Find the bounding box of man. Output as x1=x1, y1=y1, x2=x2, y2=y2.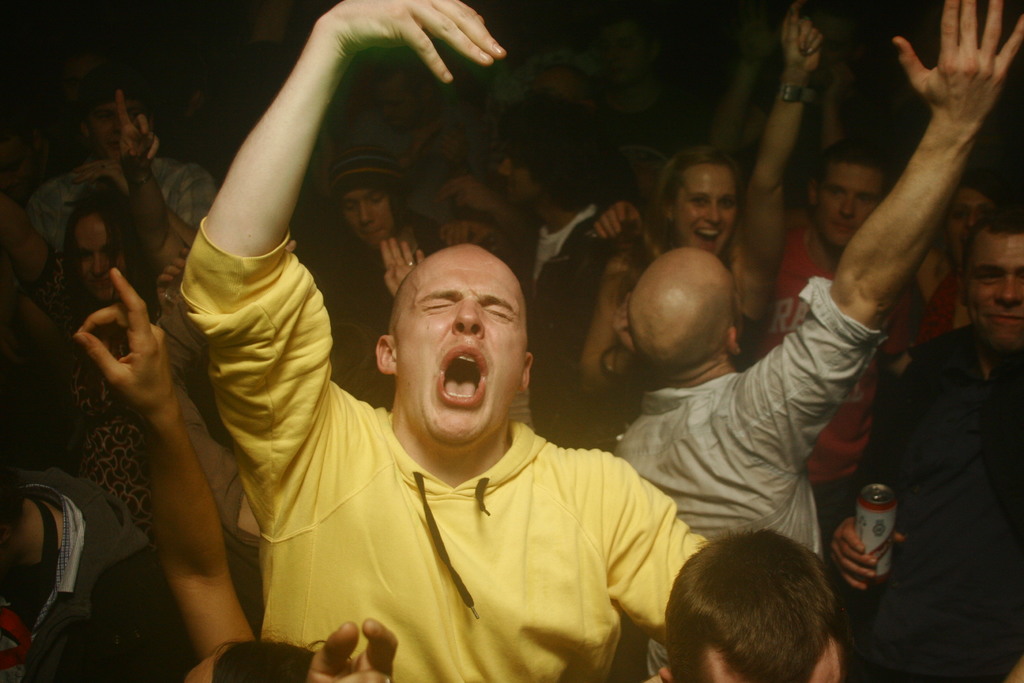
x1=758, y1=148, x2=918, y2=495.
